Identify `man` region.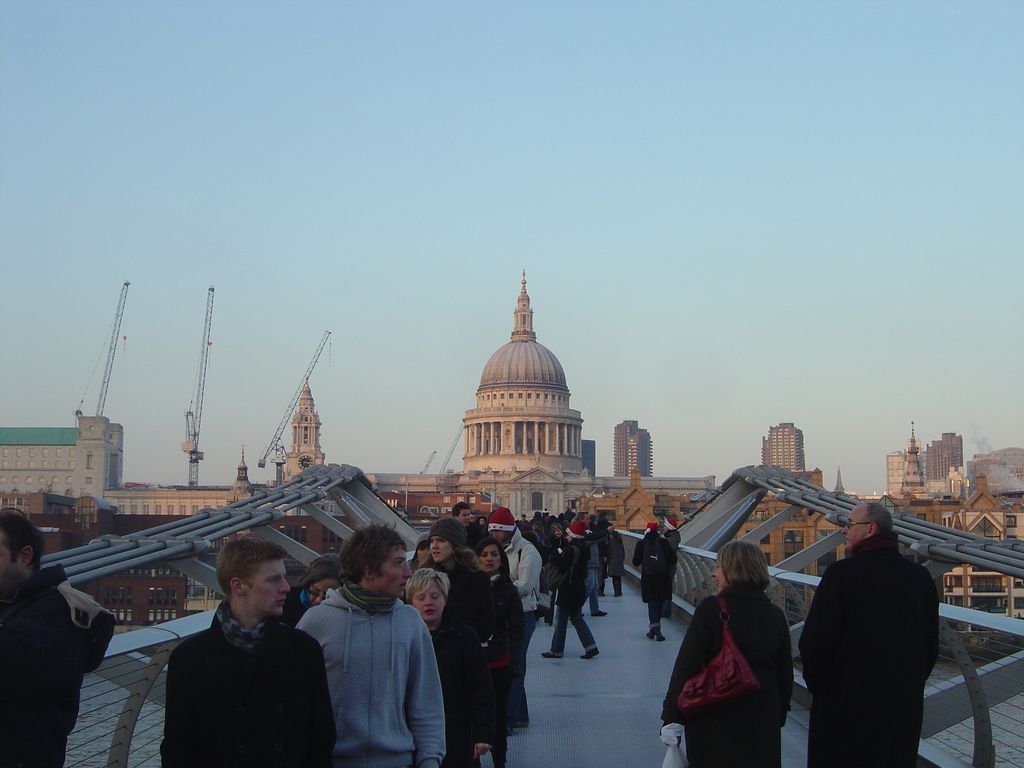
Region: left=148, top=541, right=336, bottom=762.
